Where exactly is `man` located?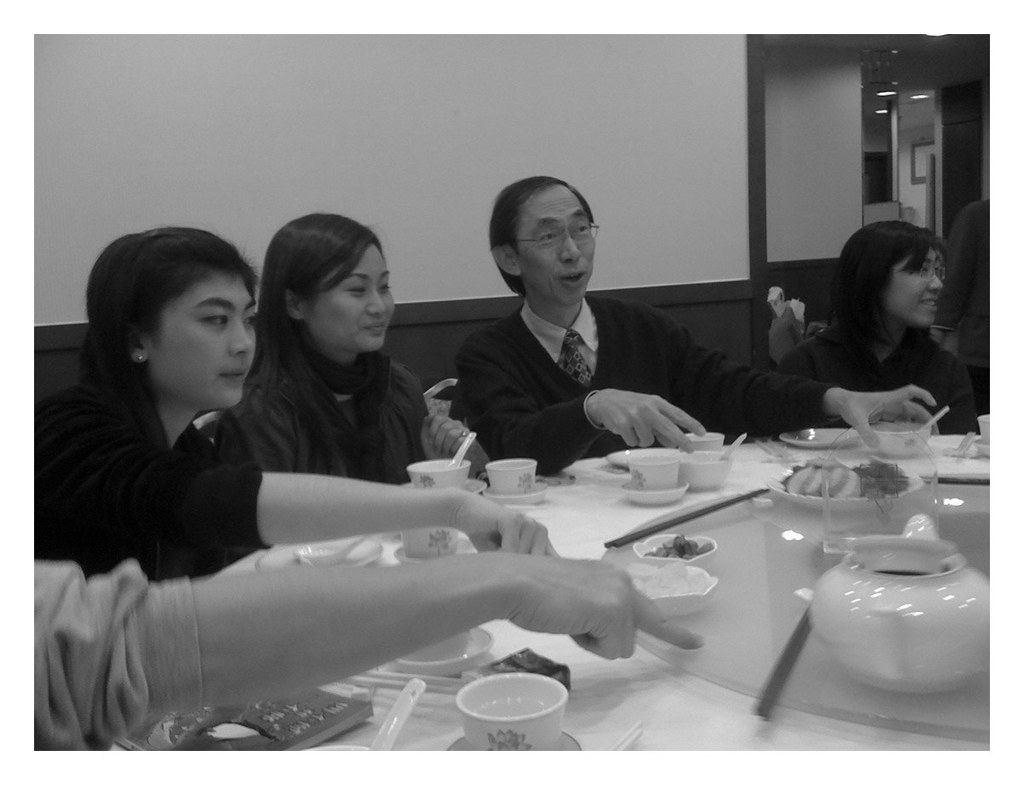
Its bounding box is [415,168,710,493].
